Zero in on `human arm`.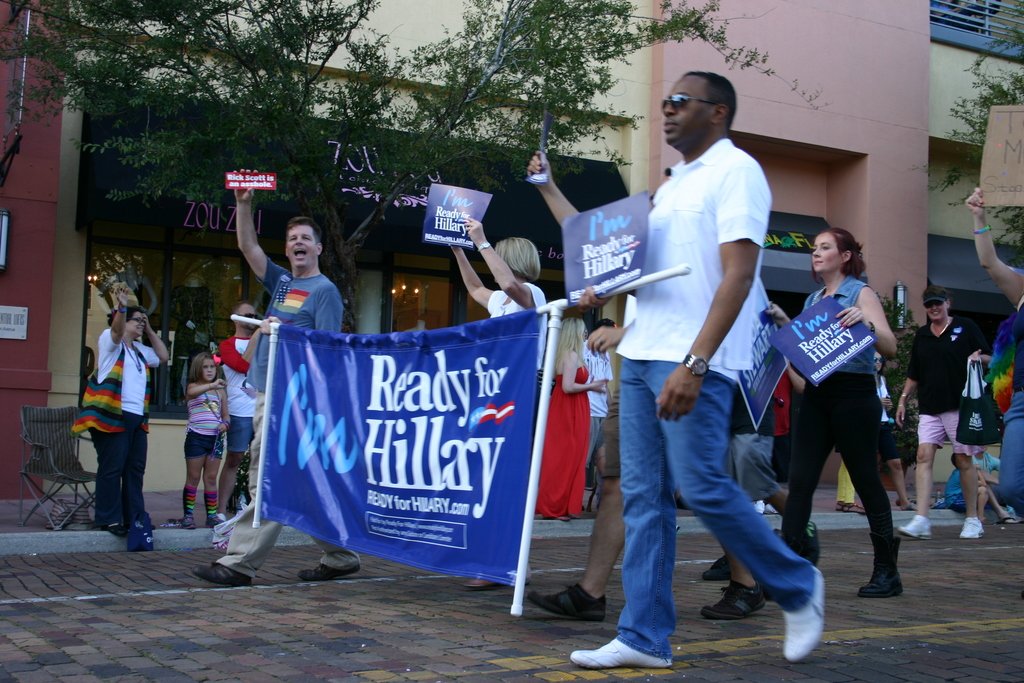
Zeroed in: 888/329/922/432.
